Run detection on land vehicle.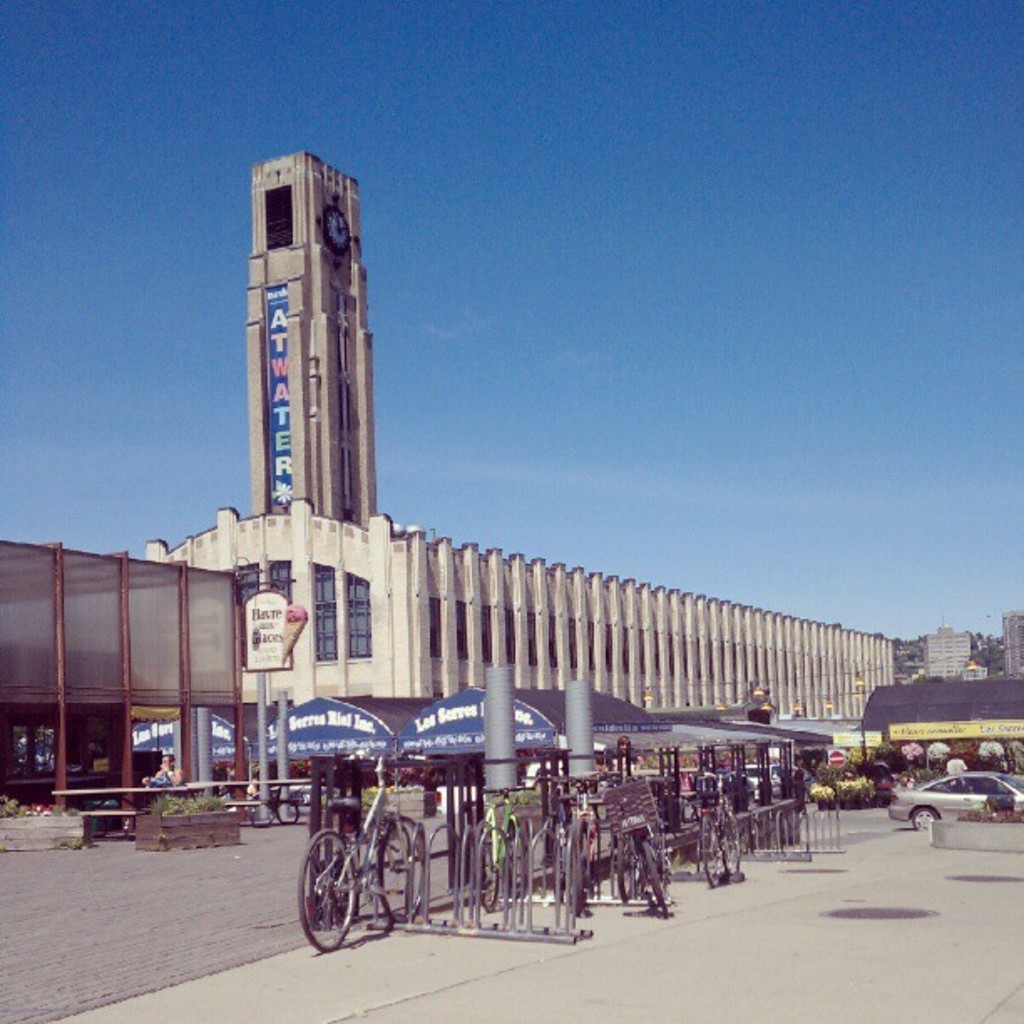
Result: left=885, top=766, right=1022, bottom=835.
